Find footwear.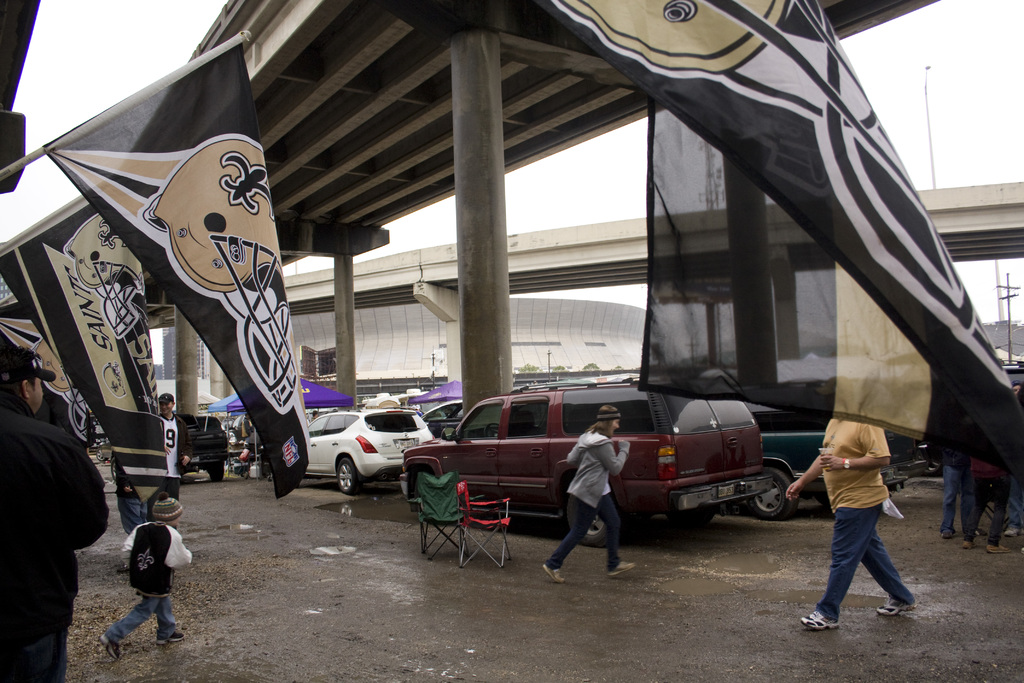
605:559:635:577.
